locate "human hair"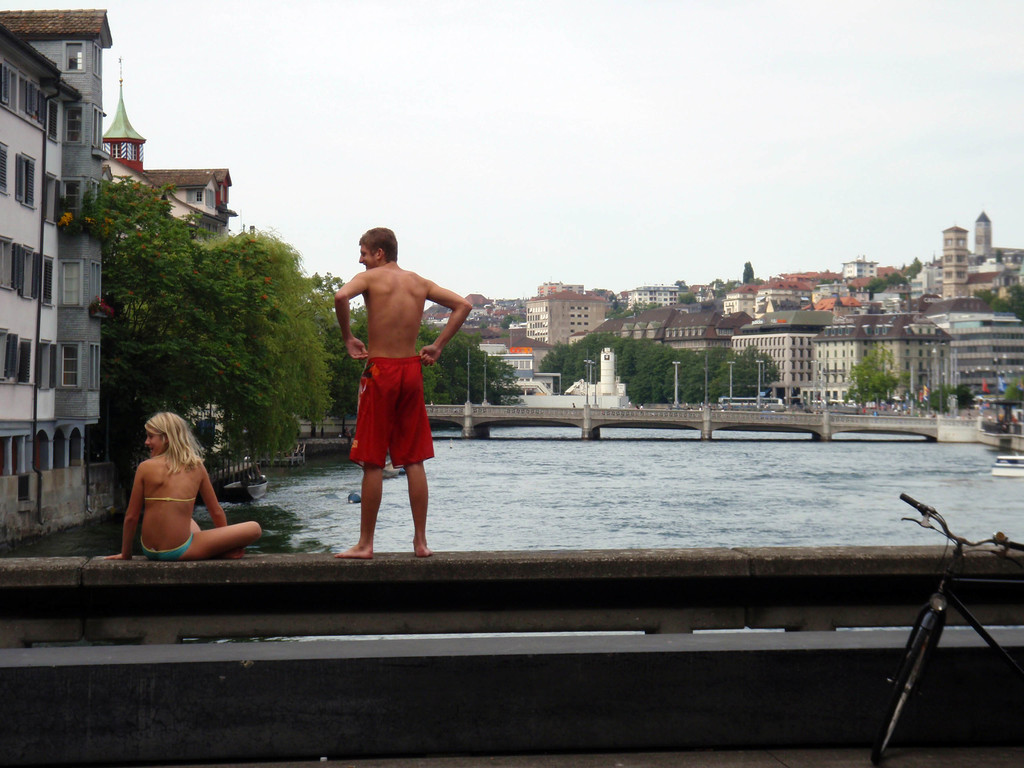
region(144, 412, 202, 478)
